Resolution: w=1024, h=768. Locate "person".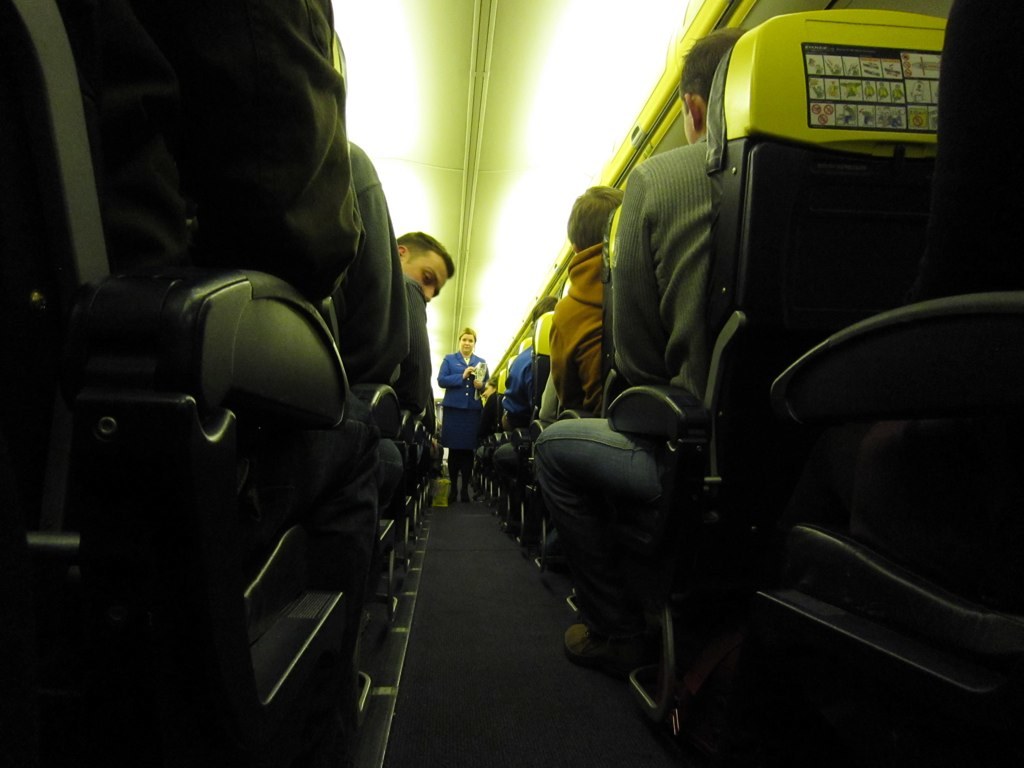
bbox(529, 26, 756, 664).
